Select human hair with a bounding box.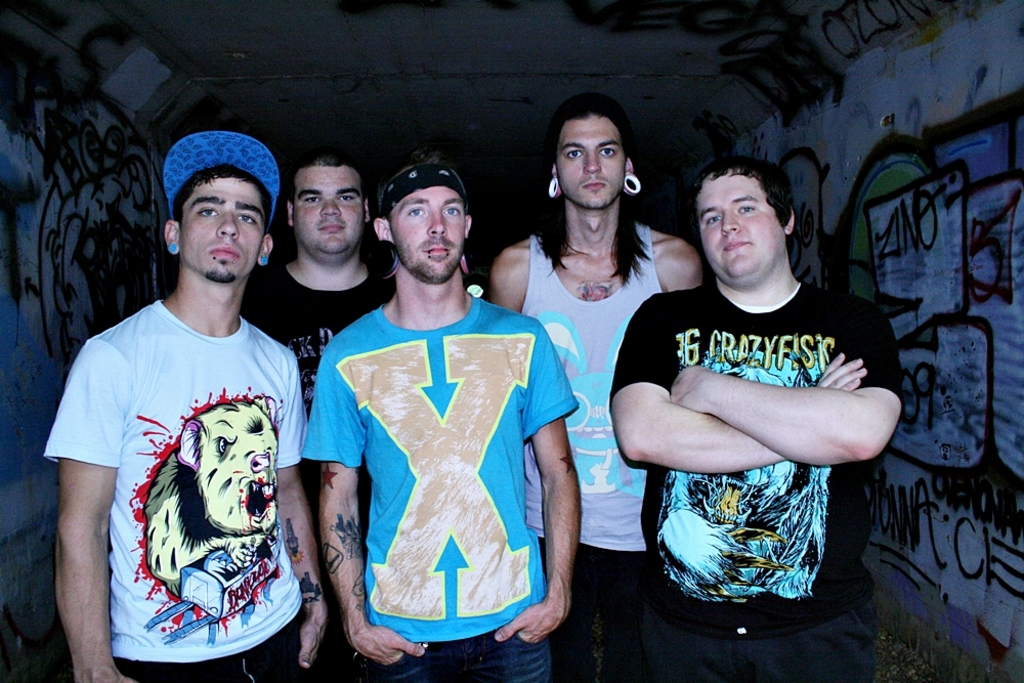
left=172, top=166, right=271, bottom=223.
